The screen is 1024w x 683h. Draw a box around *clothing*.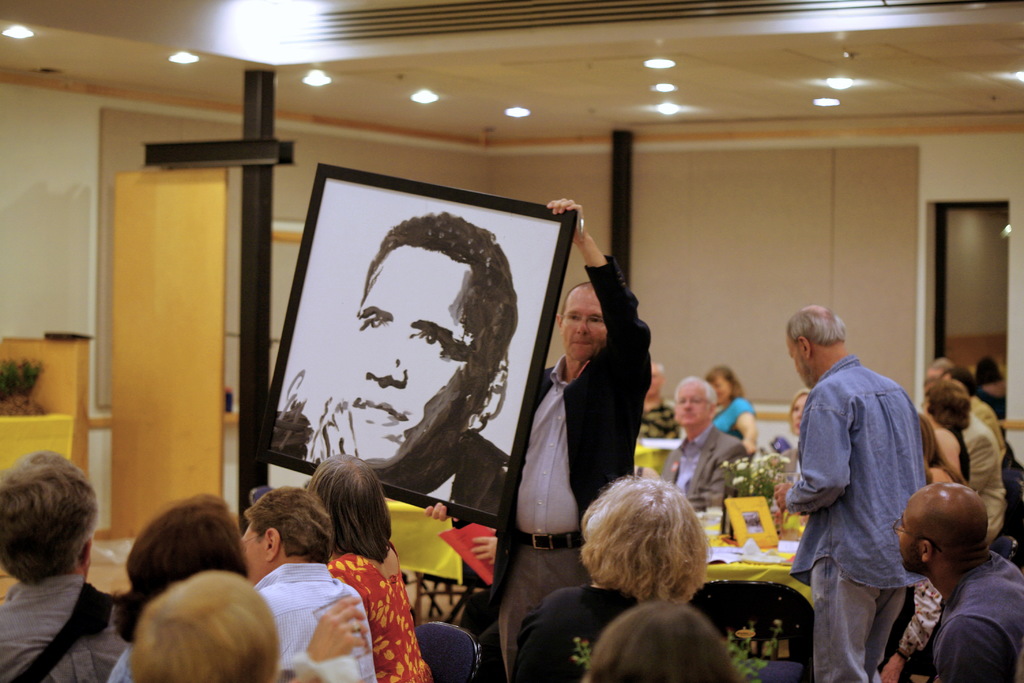
{"x1": 927, "y1": 548, "x2": 1023, "y2": 682}.
